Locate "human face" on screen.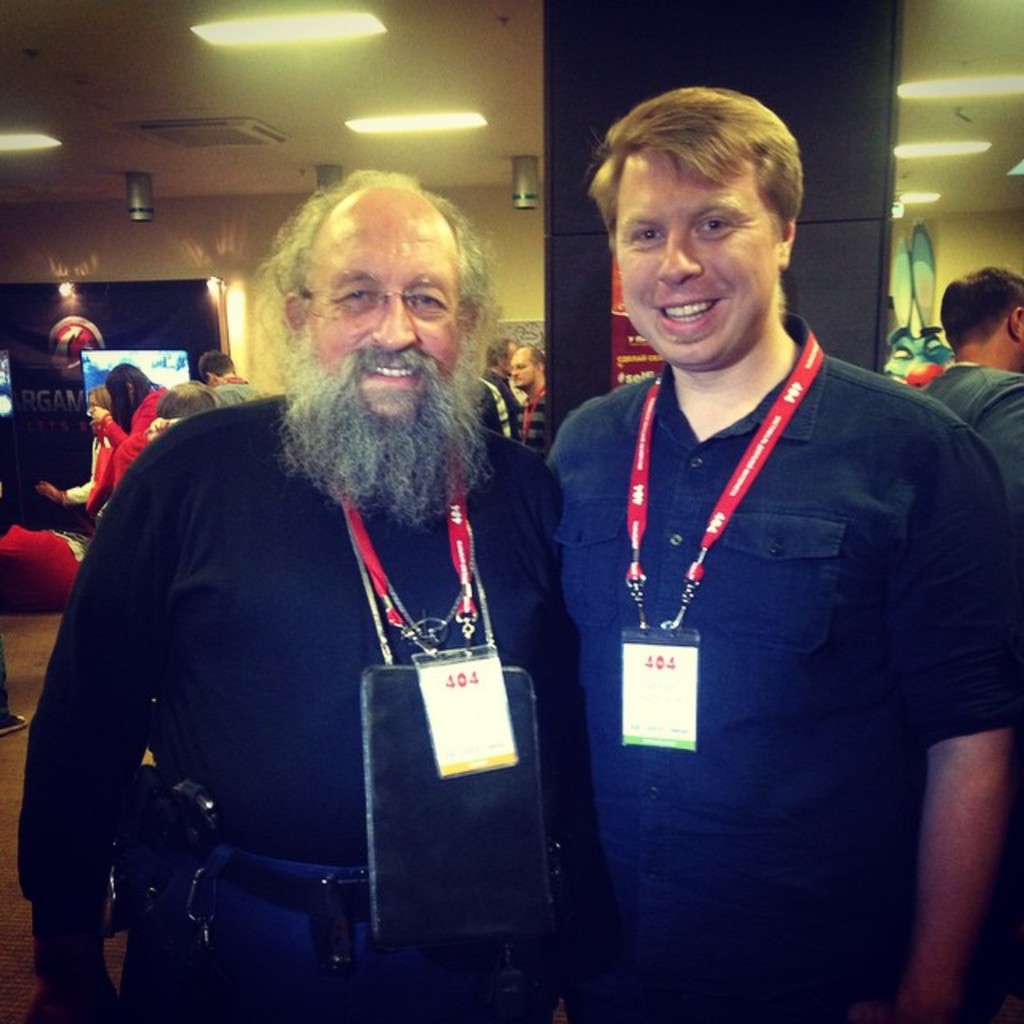
On screen at box=[618, 157, 782, 358].
